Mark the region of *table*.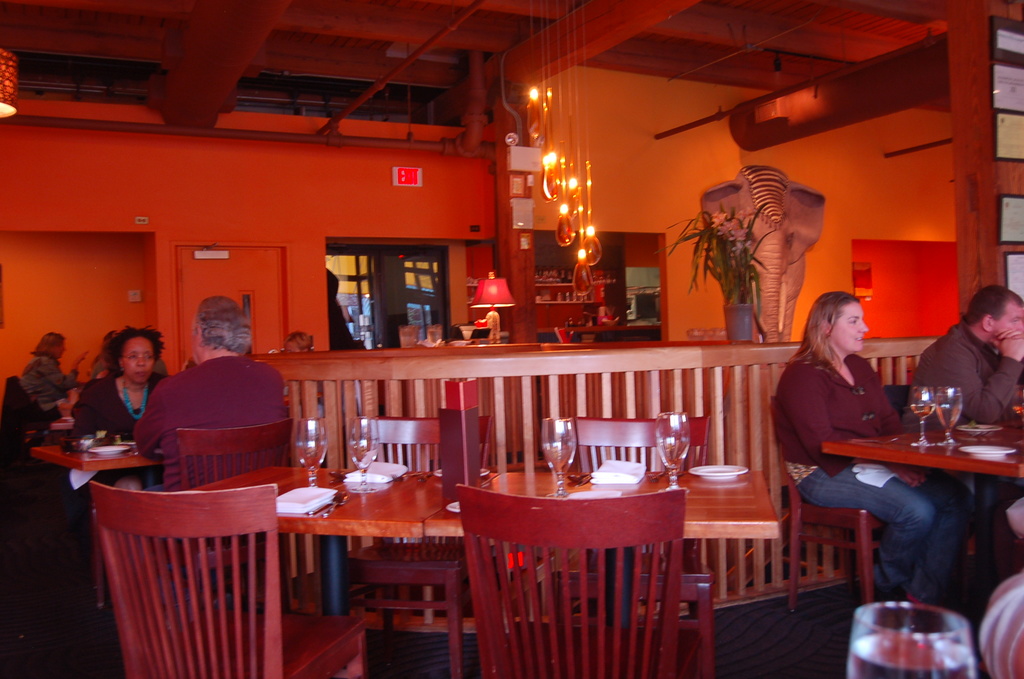
Region: x1=812 y1=401 x2=1017 y2=623.
